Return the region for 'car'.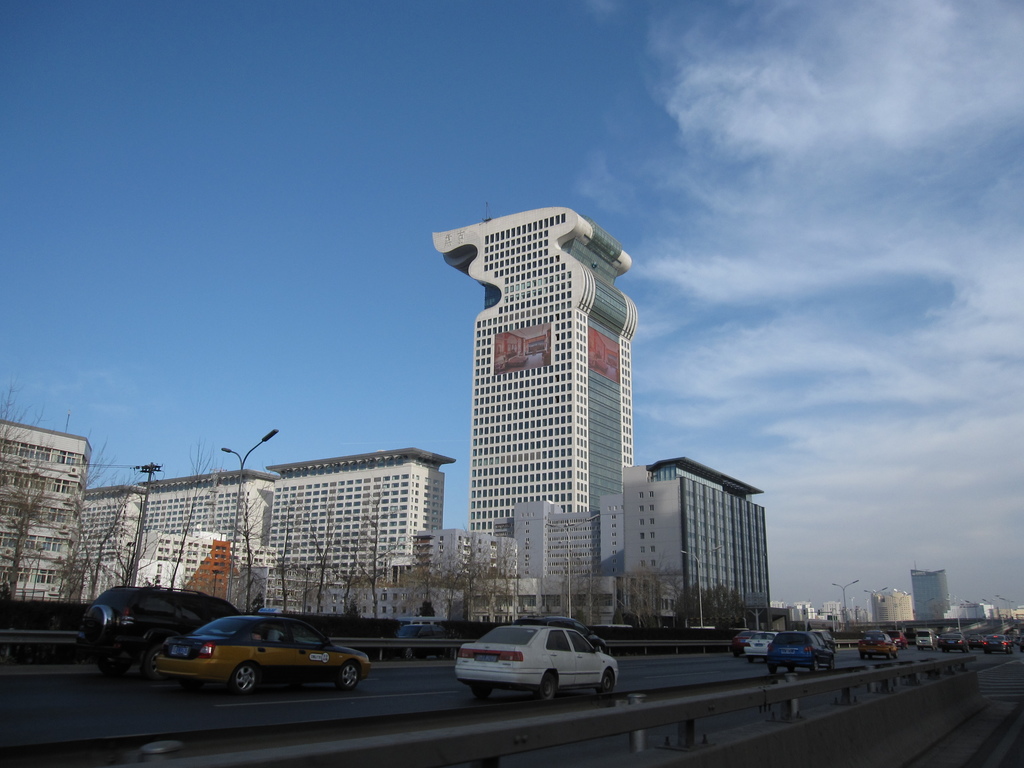
bbox(443, 628, 621, 708).
